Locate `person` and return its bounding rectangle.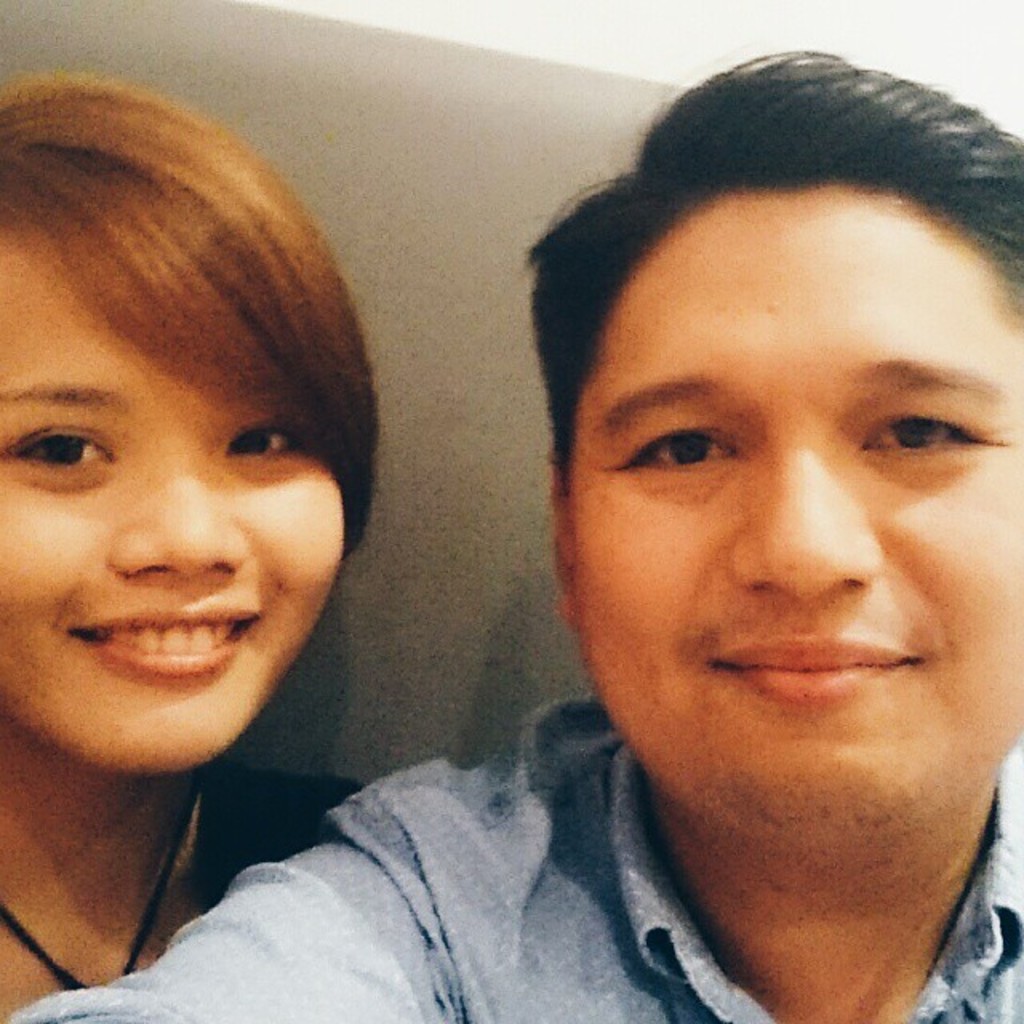
bbox(11, 45, 1022, 1022).
